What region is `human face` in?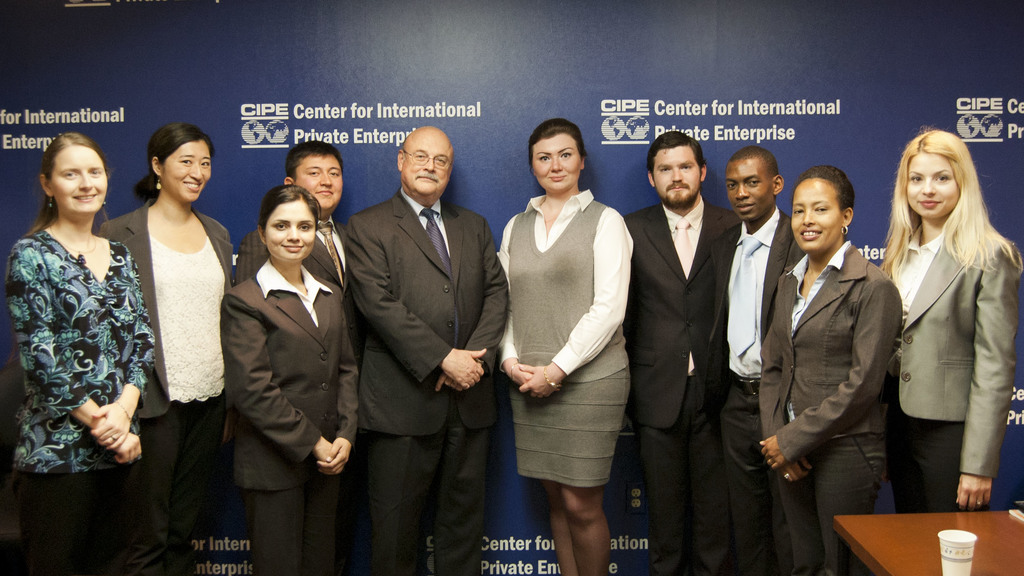
(902, 156, 957, 219).
